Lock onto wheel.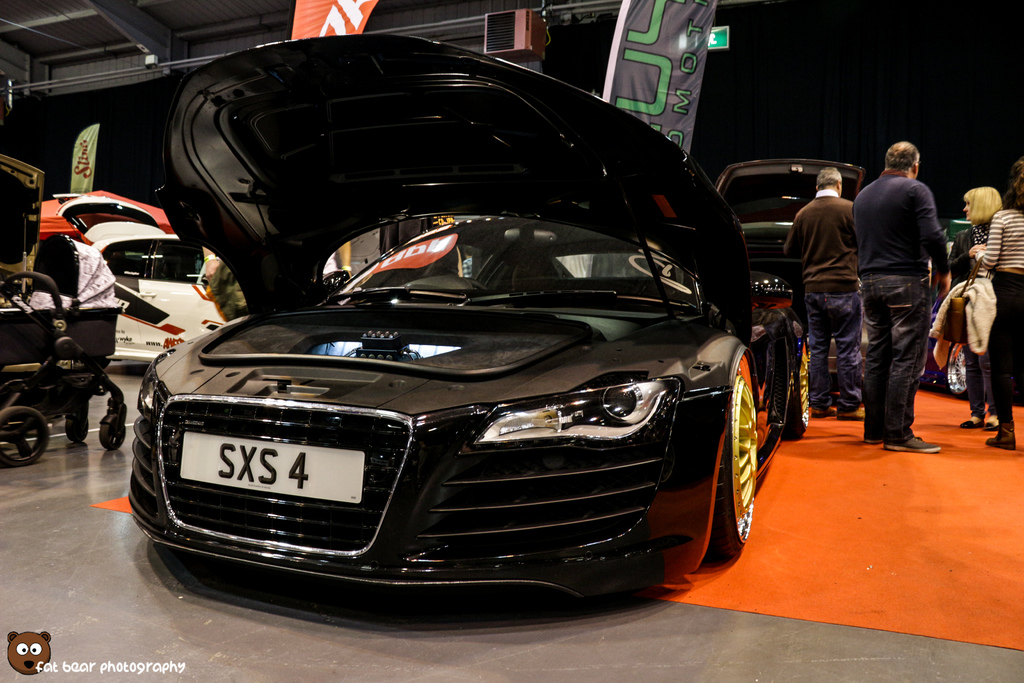
Locked: locate(695, 336, 760, 570).
